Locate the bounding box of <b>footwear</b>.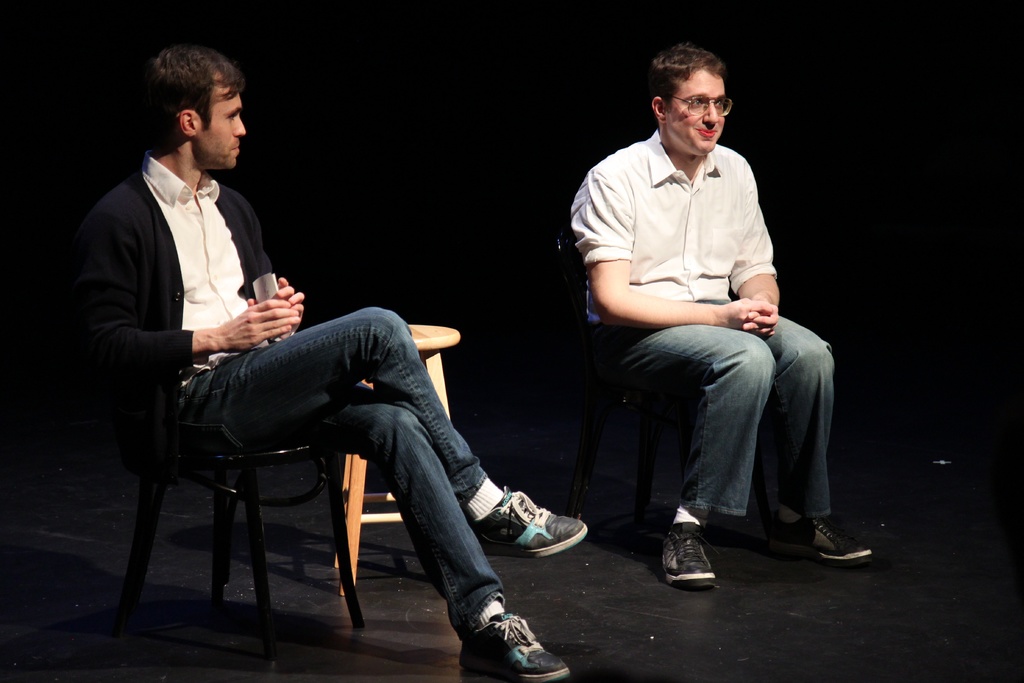
Bounding box: locate(460, 612, 565, 682).
